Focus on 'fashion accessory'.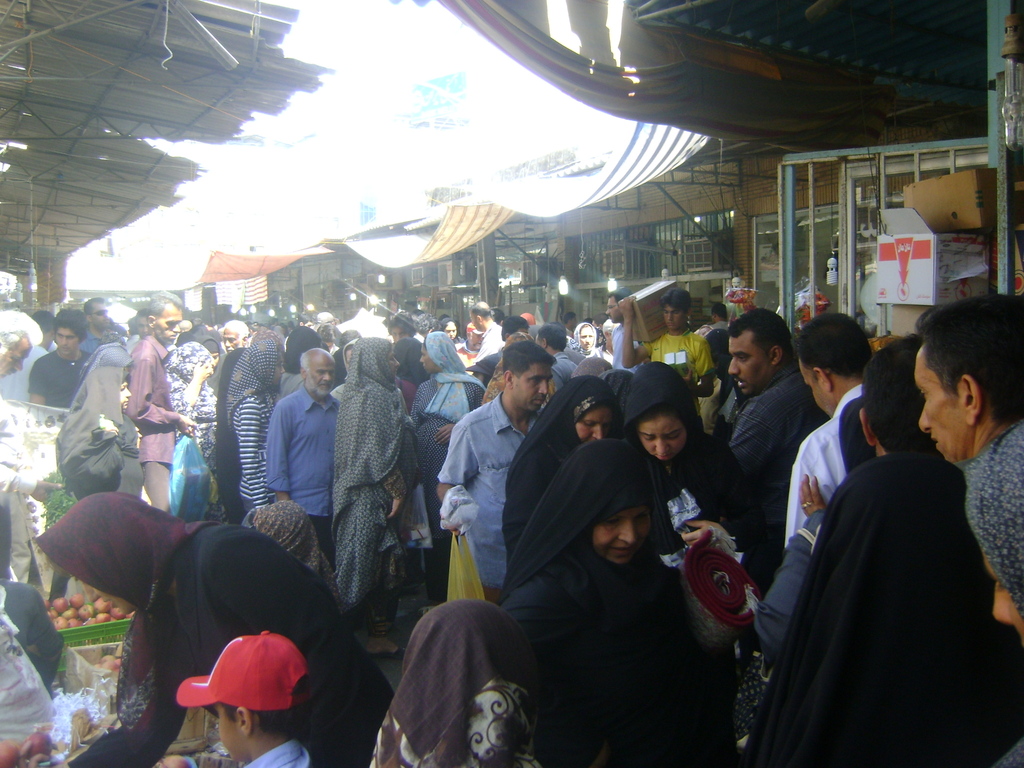
Focused at 798,499,814,514.
